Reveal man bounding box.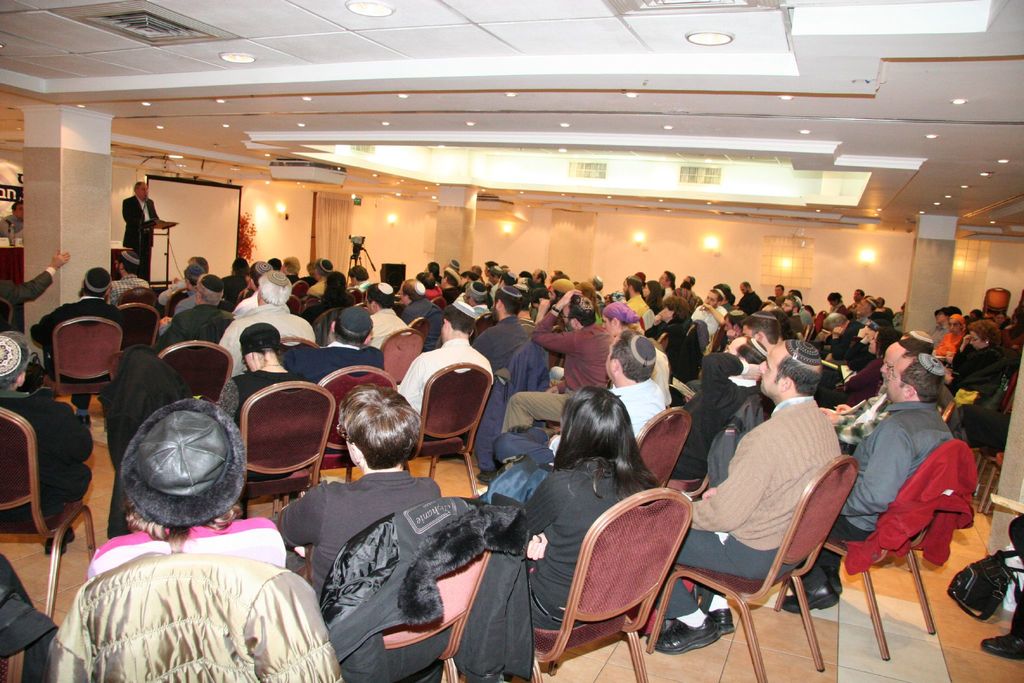
Revealed: Rect(121, 181, 161, 281).
